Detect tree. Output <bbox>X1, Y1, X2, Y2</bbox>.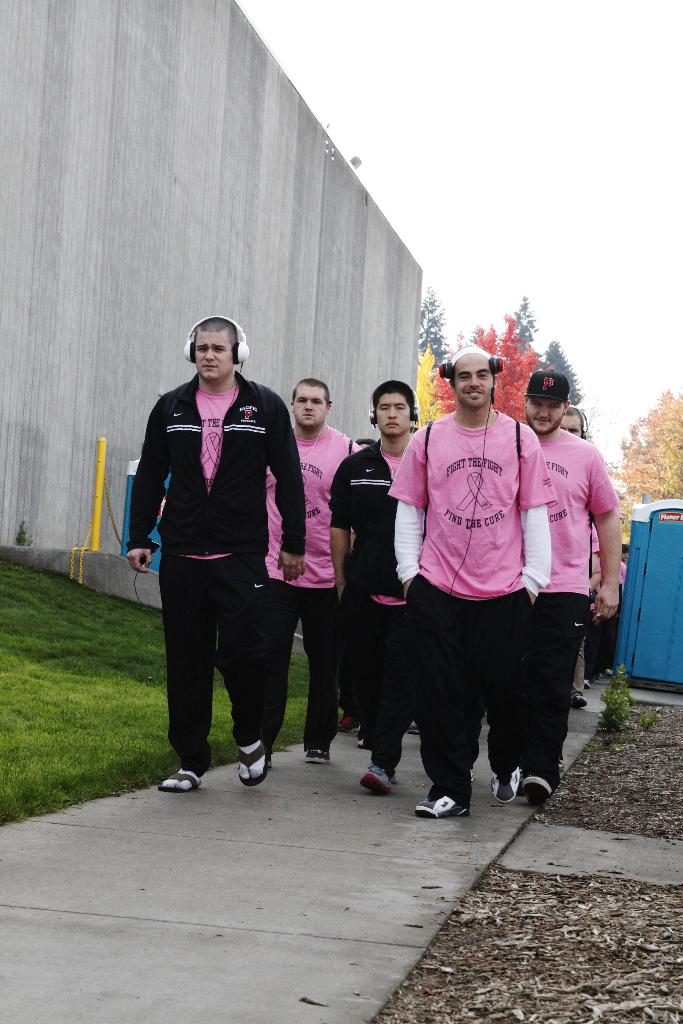
<bbox>609, 391, 682, 524</bbox>.
